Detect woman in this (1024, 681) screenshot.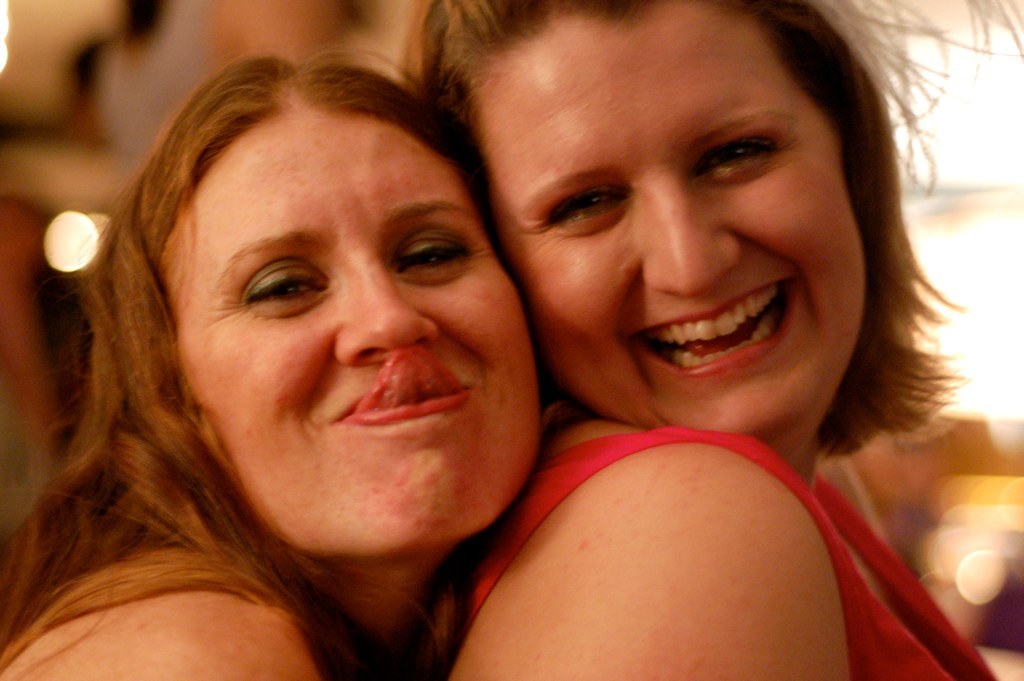
Detection: 0/53/551/680.
